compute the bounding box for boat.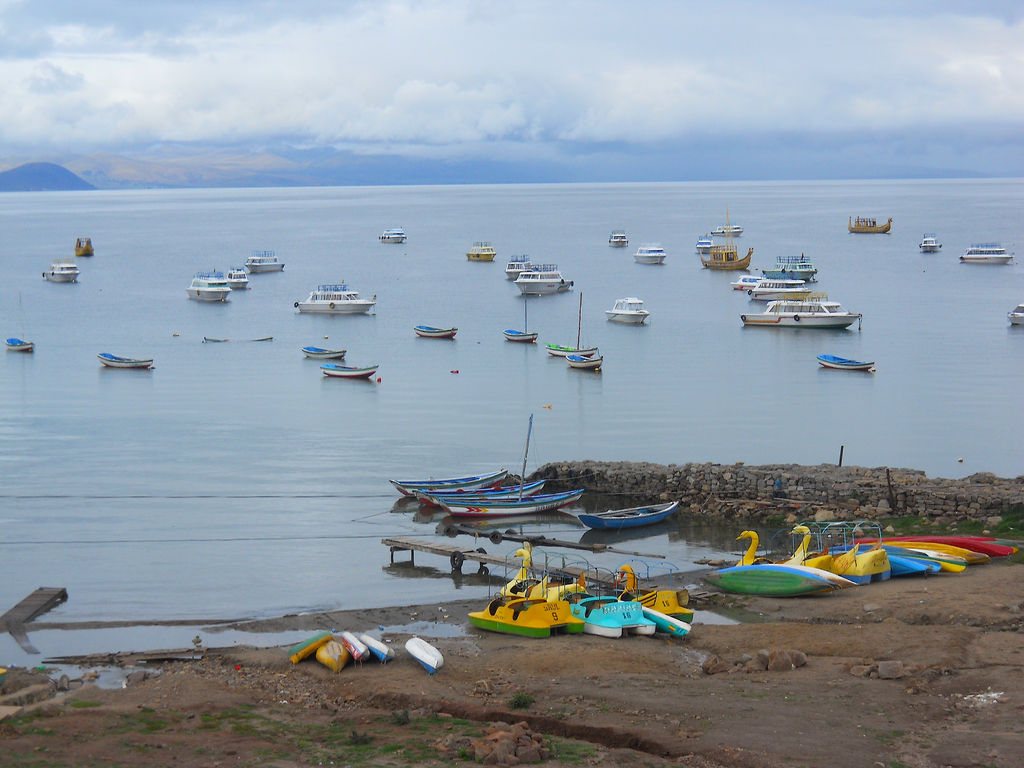
[605, 297, 648, 326].
